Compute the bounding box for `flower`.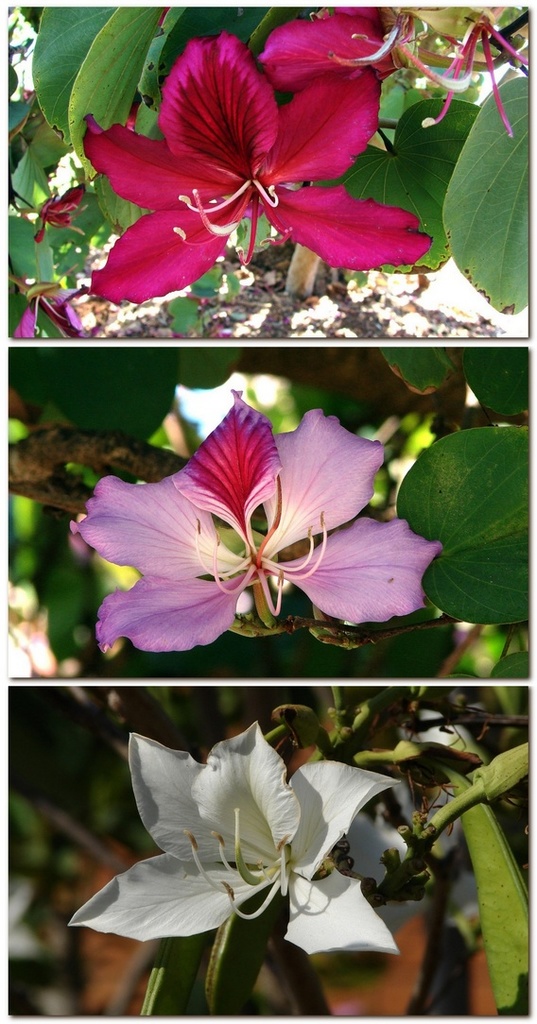
(6, 272, 89, 341).
